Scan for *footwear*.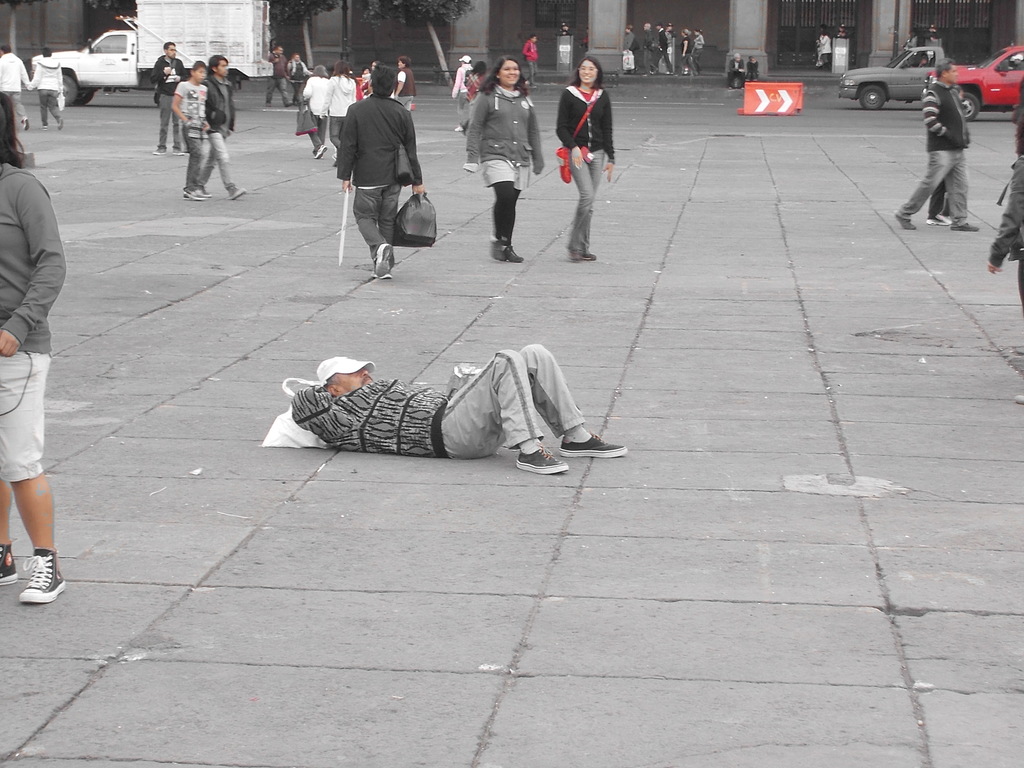
Scan result: left=575, top=252, right=595, bottom=260.
